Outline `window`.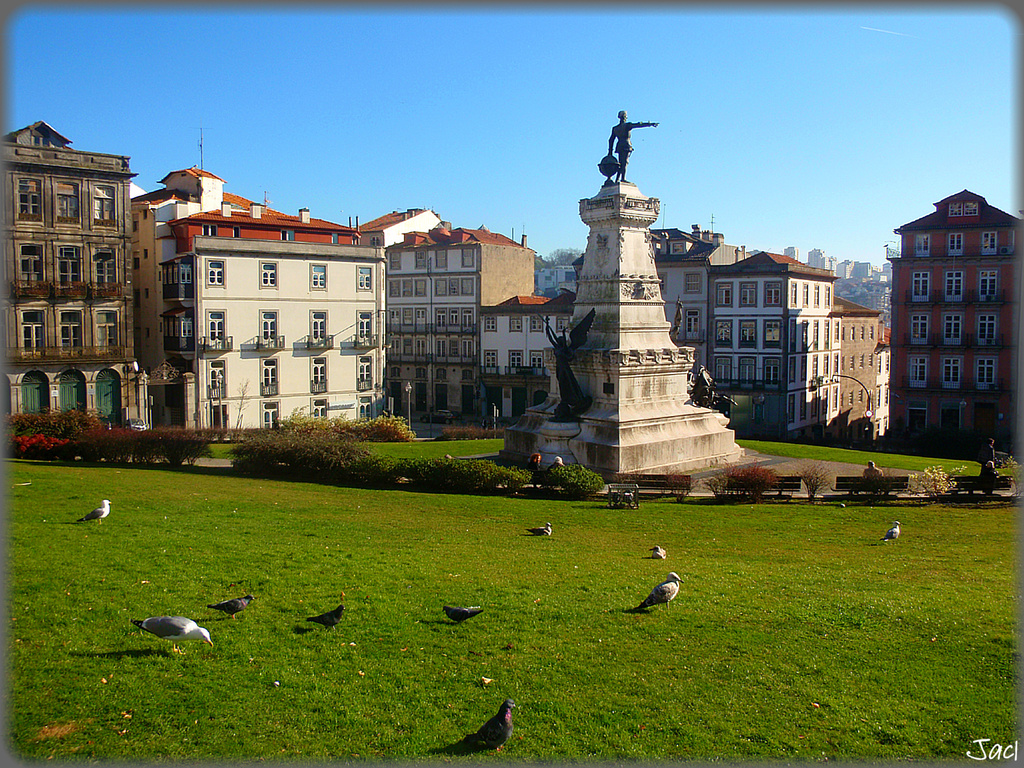
Outline: <region>307, 398, 328, 419</region>.
